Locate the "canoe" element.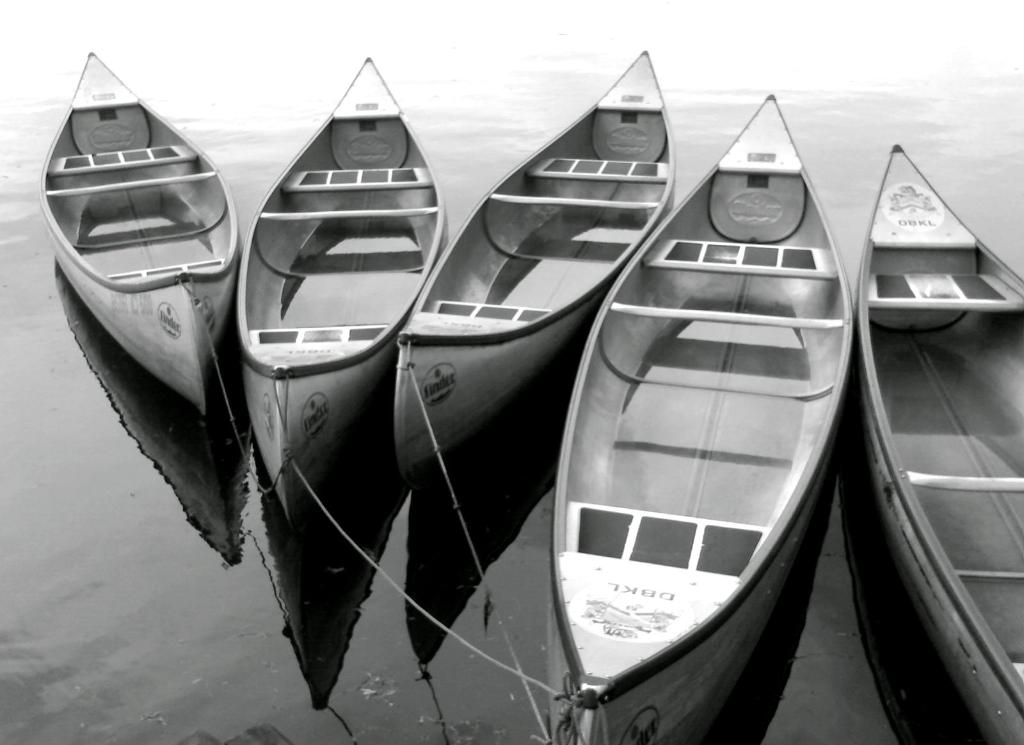
Element bbox: (x1=36, y1=49, x2=236, y2=419).
